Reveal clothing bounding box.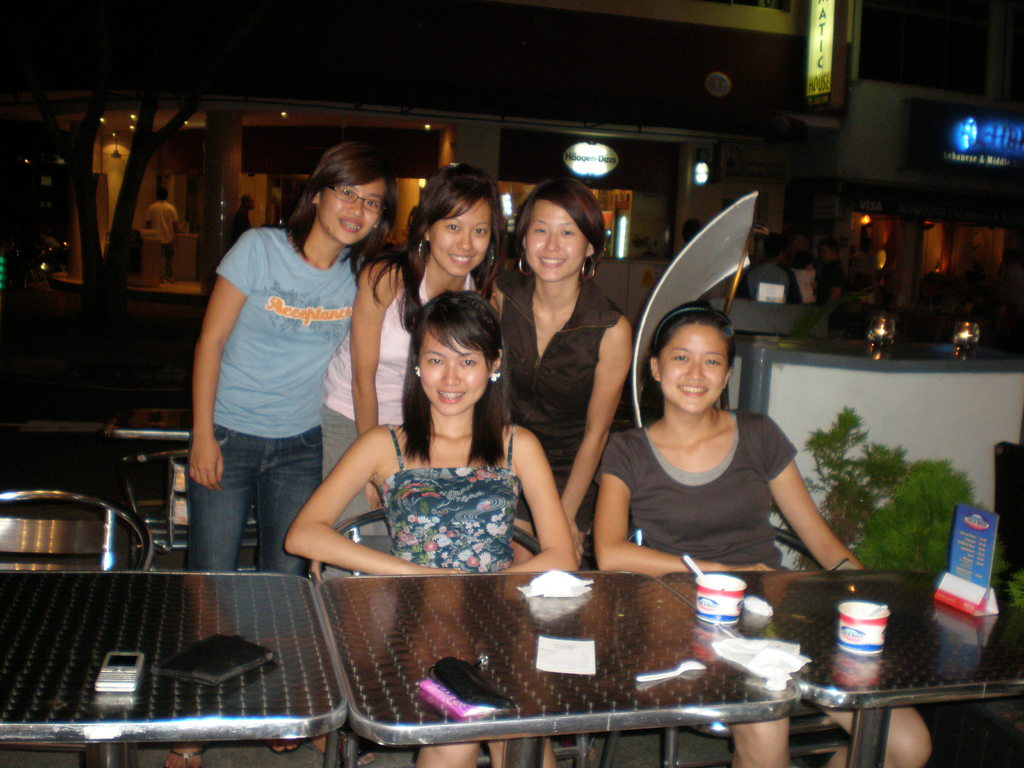
Revealed: (508, 266, 628, 576).
